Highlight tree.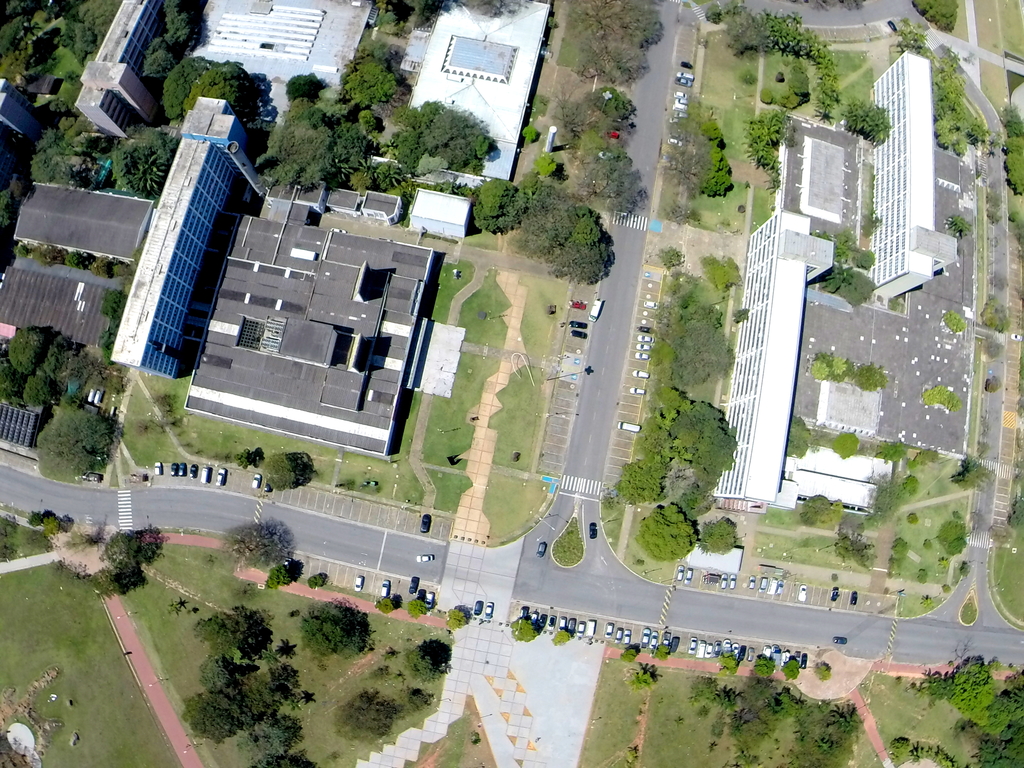
Highlighted region: pyautogui.locateOnScreen(260, 437, 308, 506).
